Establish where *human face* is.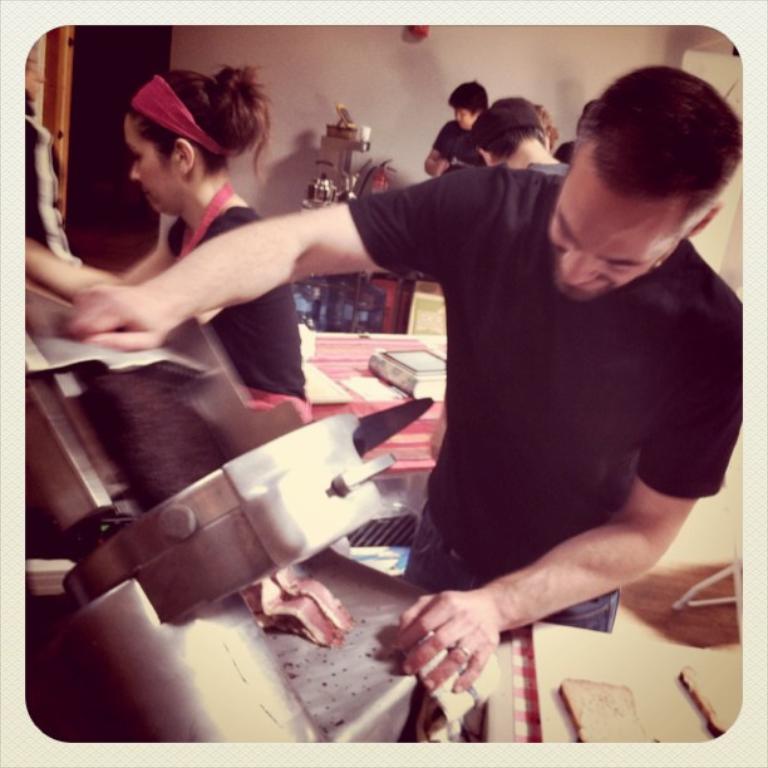
Established at detection(21, 45, 38, 100).
